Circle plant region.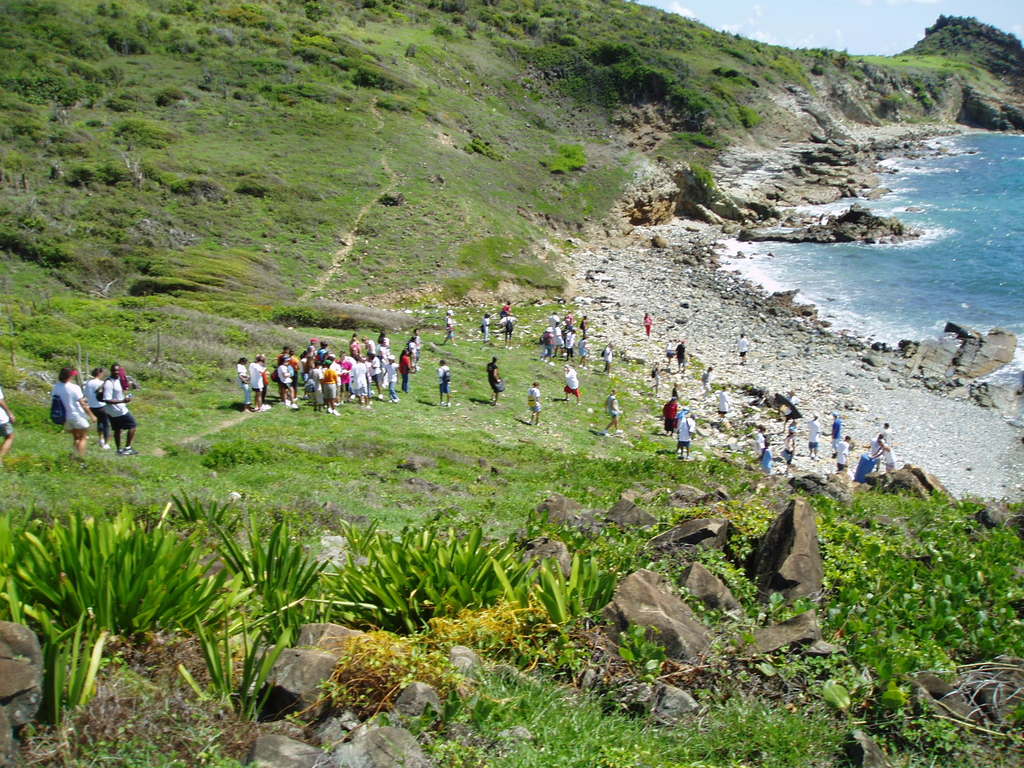
Region: box(495, 541, 620, 676).
